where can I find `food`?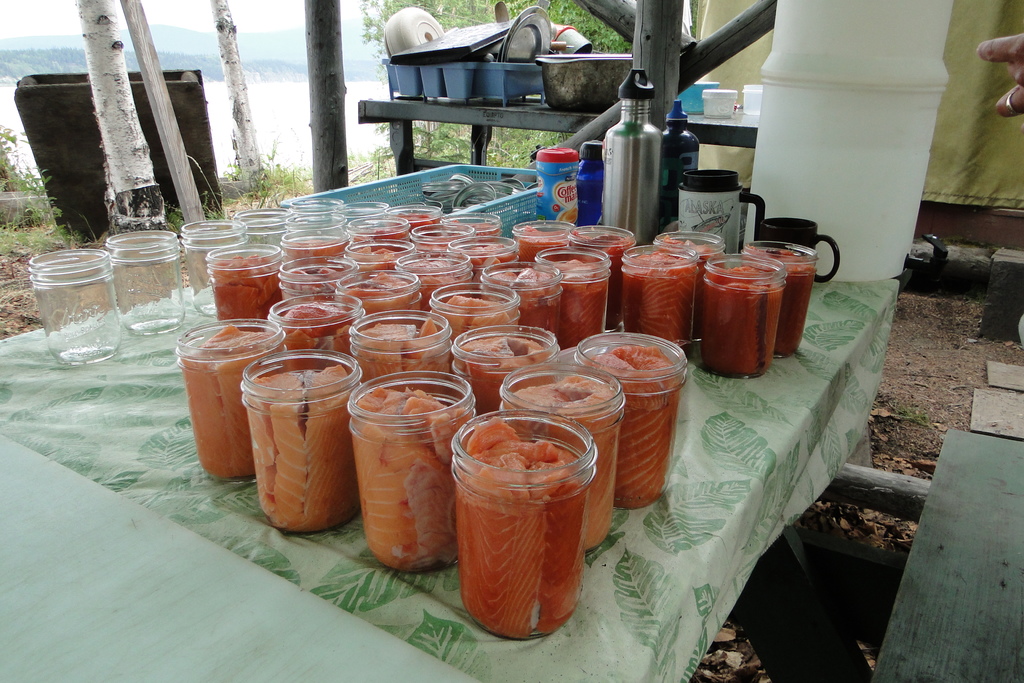
You can find it at rect(394, 208, 444, 236).
